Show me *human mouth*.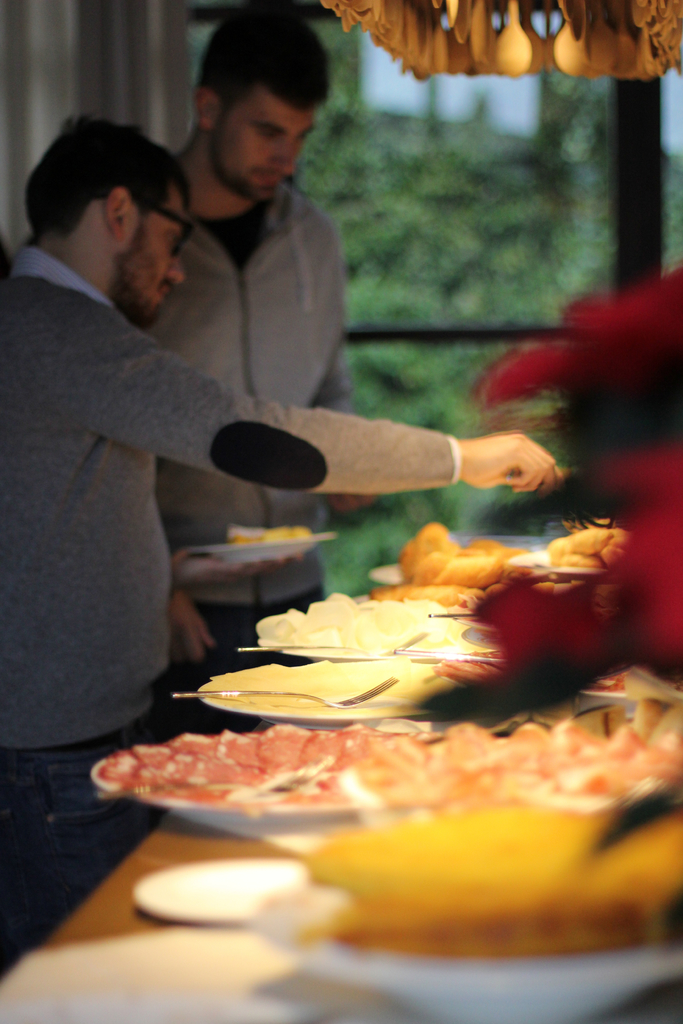
*human mouth* is here: select_region(261, 170, 282, 180).
